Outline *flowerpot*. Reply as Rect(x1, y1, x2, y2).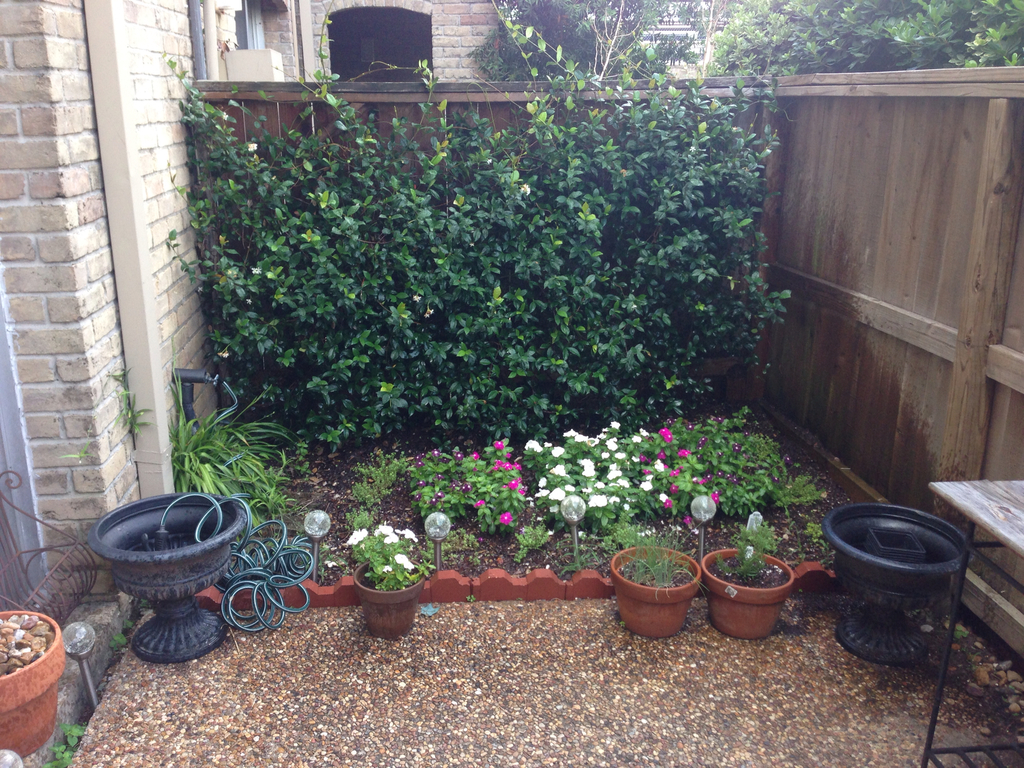
Rect(701, 544, 794, 638).
